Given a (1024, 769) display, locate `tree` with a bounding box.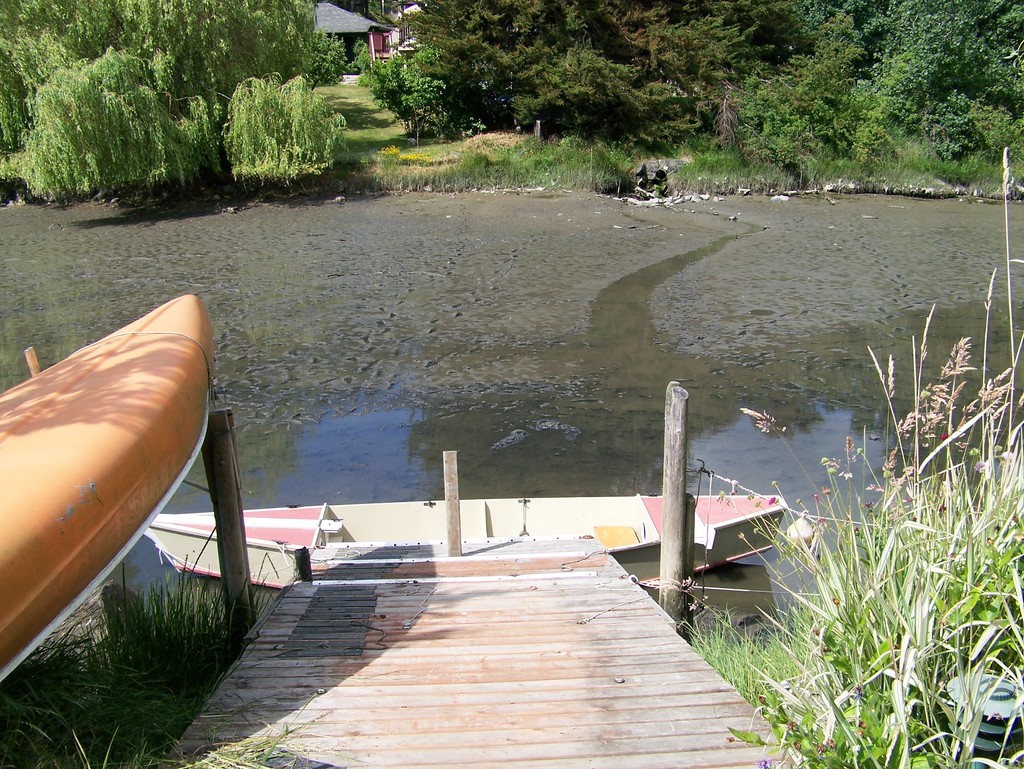
Located: 312,17,431,157.
